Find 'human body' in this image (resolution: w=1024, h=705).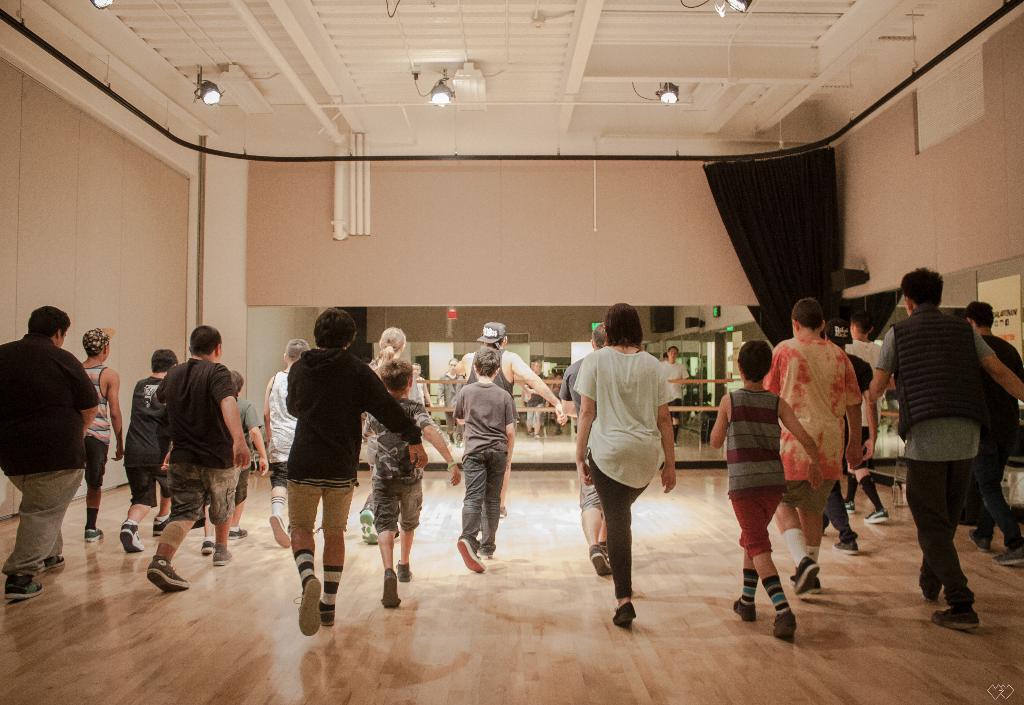
x1=709 y1=383 x2=827 y2=638.
